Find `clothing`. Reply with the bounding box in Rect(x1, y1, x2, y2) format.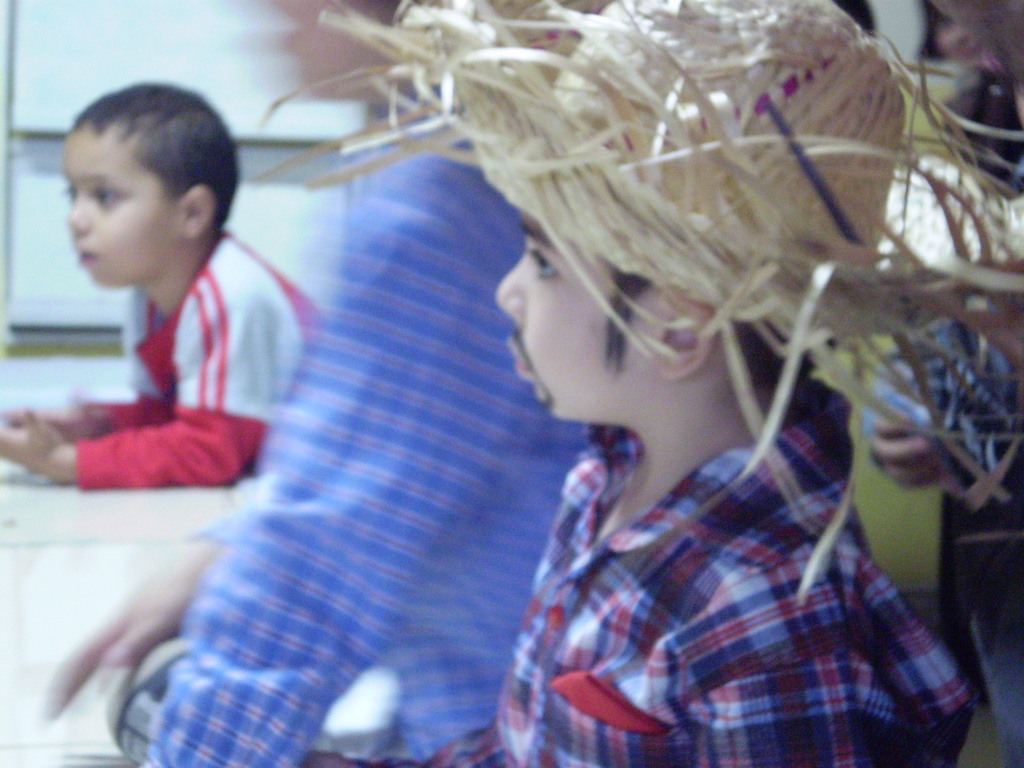
Rect(397, 403, 972, 767).
